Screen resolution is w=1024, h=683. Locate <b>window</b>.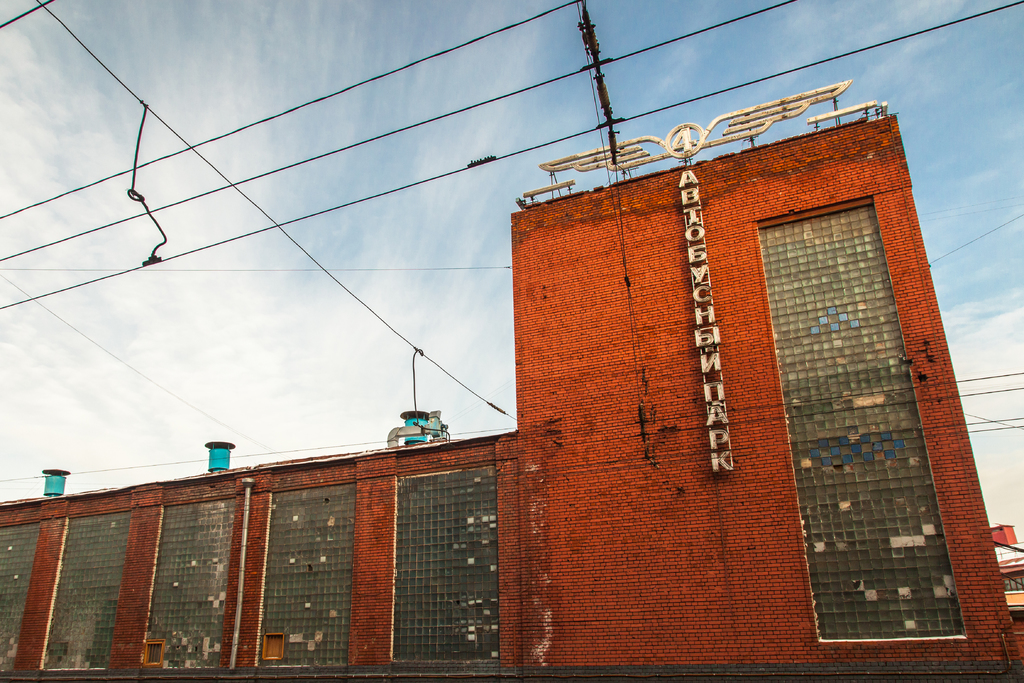
region(0, 520, 40, 679).
